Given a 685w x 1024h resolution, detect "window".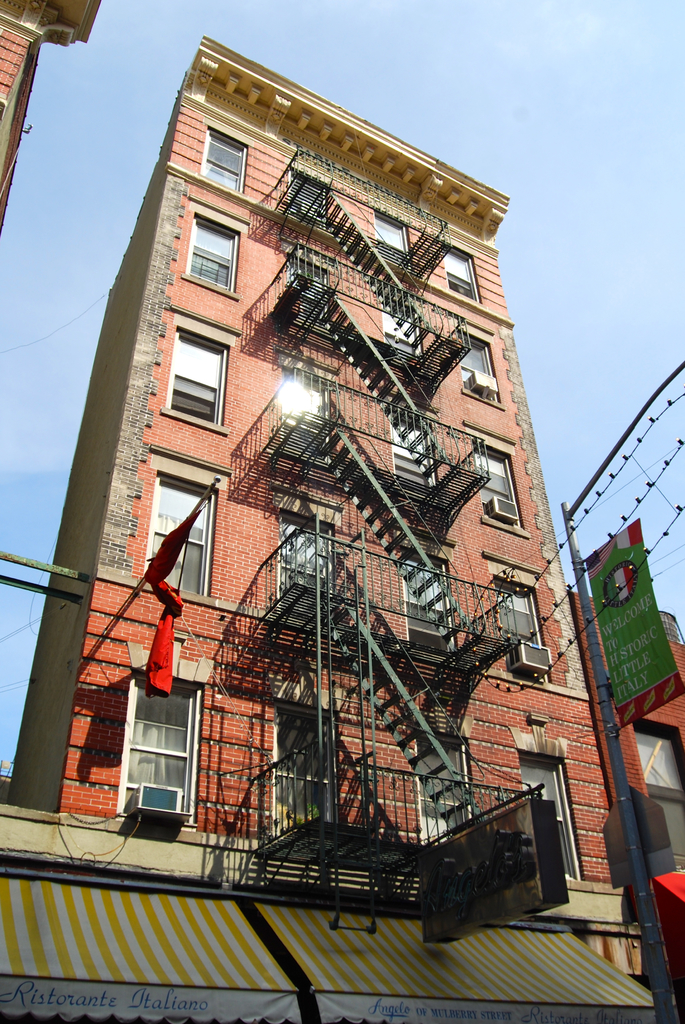
pyautogui.locateOnScreen(375, 207, 412, 286).
